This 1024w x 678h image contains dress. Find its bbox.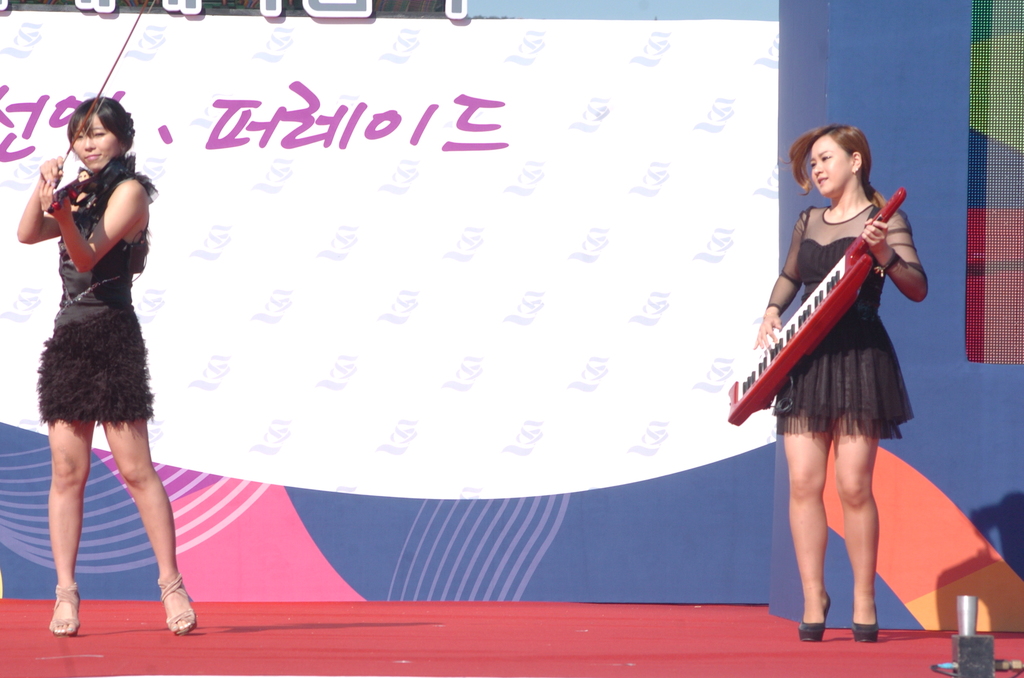
[x1=22, y1=156, x2=157, y2=426].
